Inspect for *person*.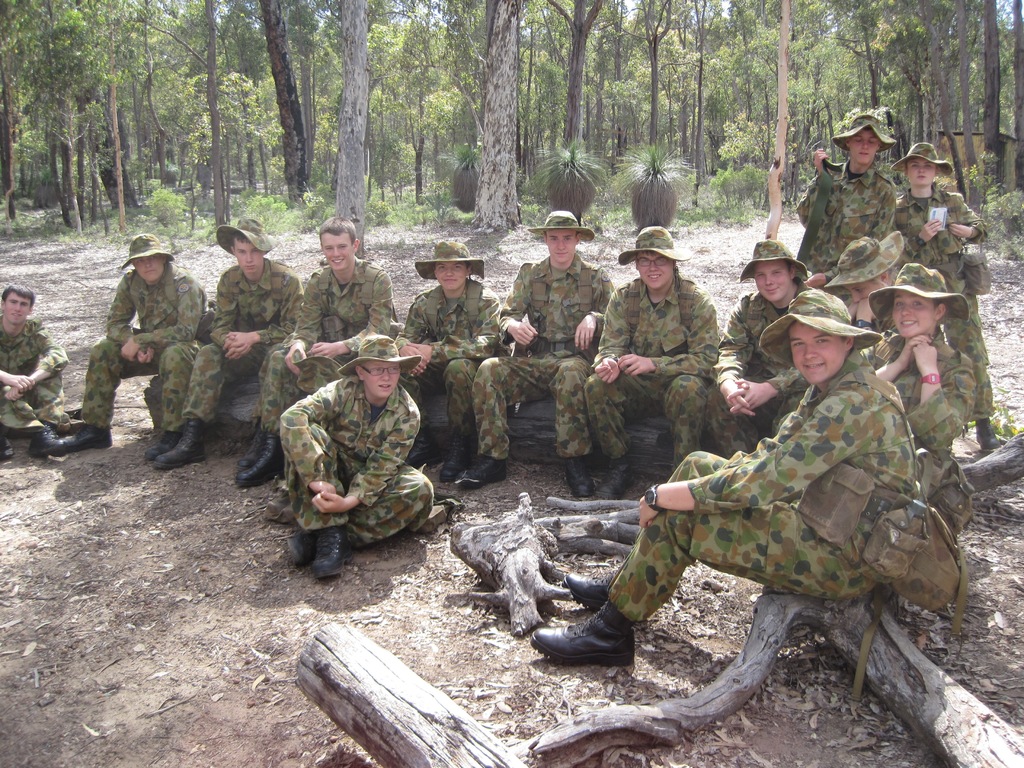
Inspection: 581, 226, 717, 498.
